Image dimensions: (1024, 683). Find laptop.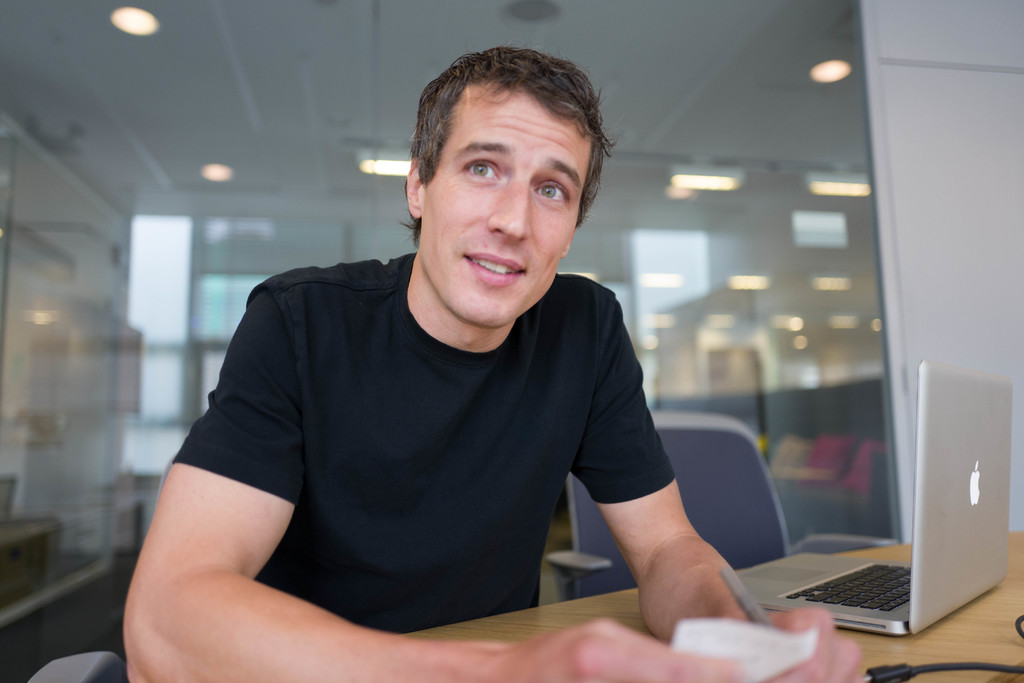
[x1=739, y1=368, x2=1008, y2=661].
